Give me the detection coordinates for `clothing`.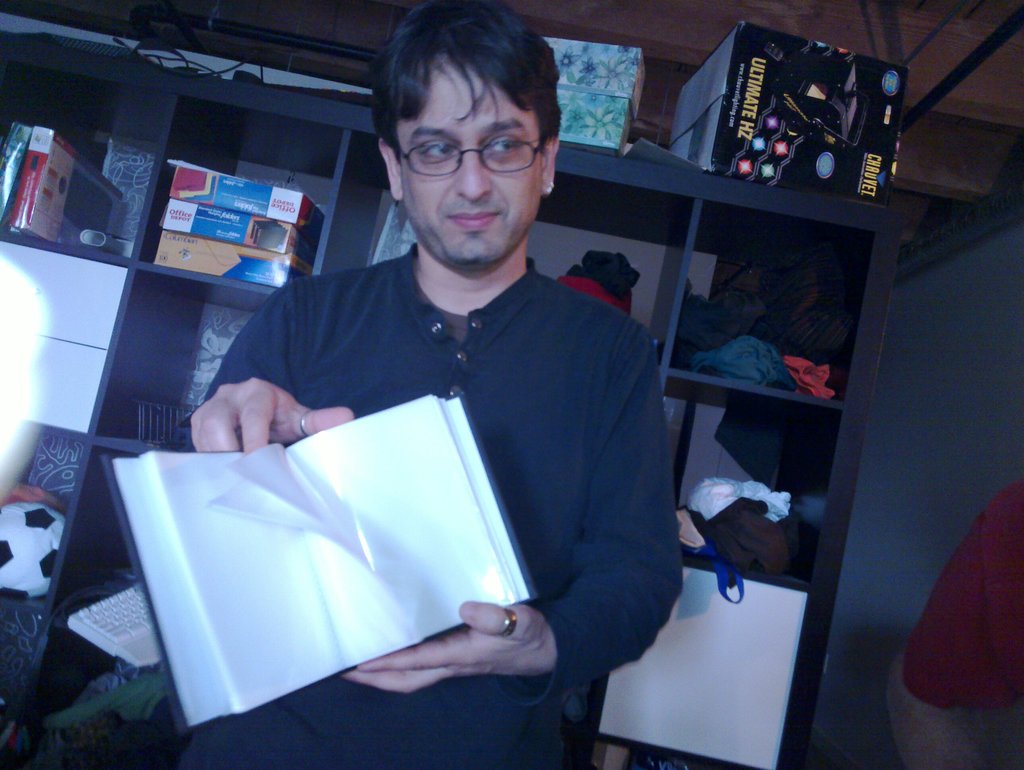
BBox(901, 474, 1023, 712).
